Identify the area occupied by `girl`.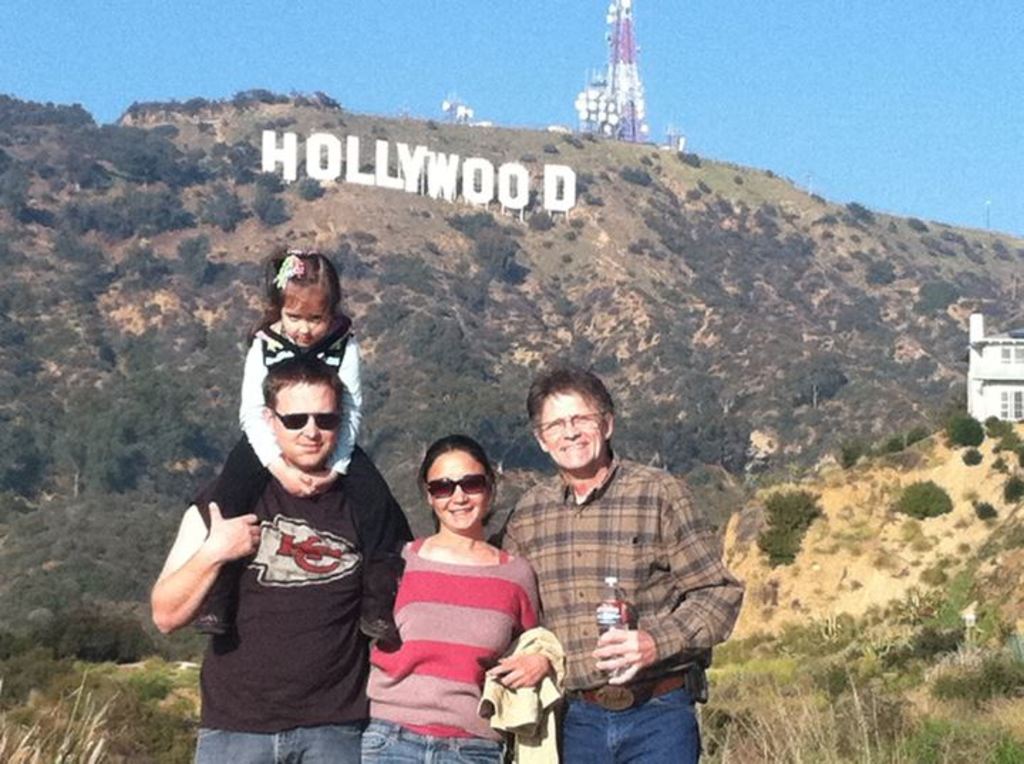
Area: Rect(189, 249, 401, 644).
